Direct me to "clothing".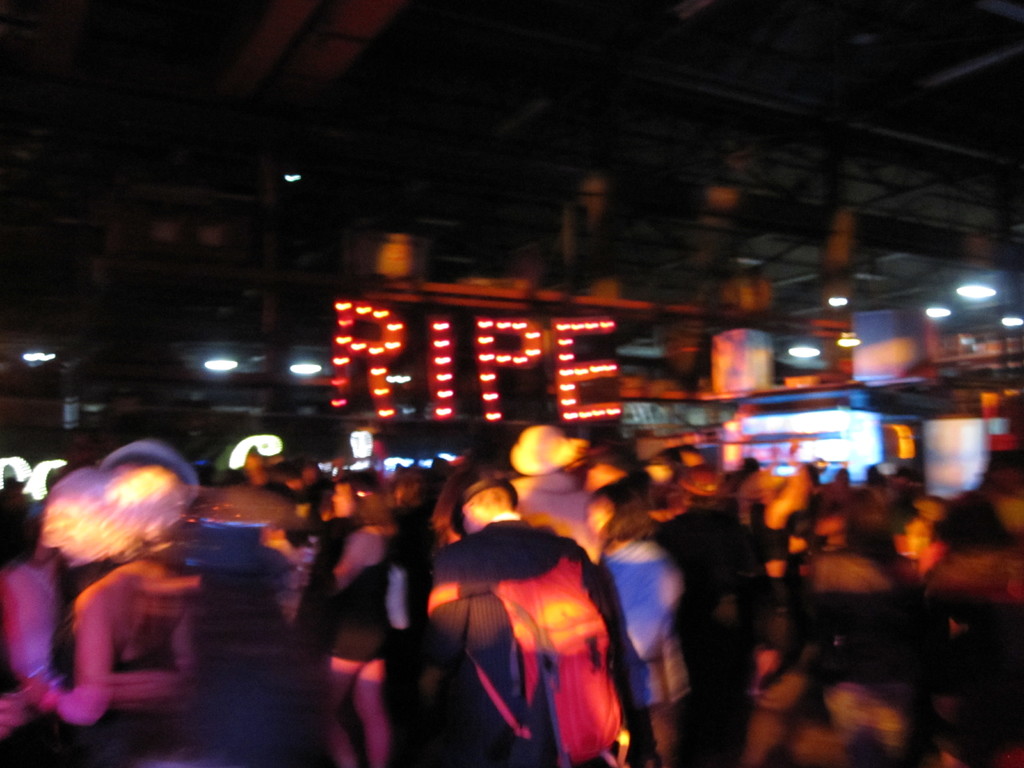
Direction: (42,549,184,767).
